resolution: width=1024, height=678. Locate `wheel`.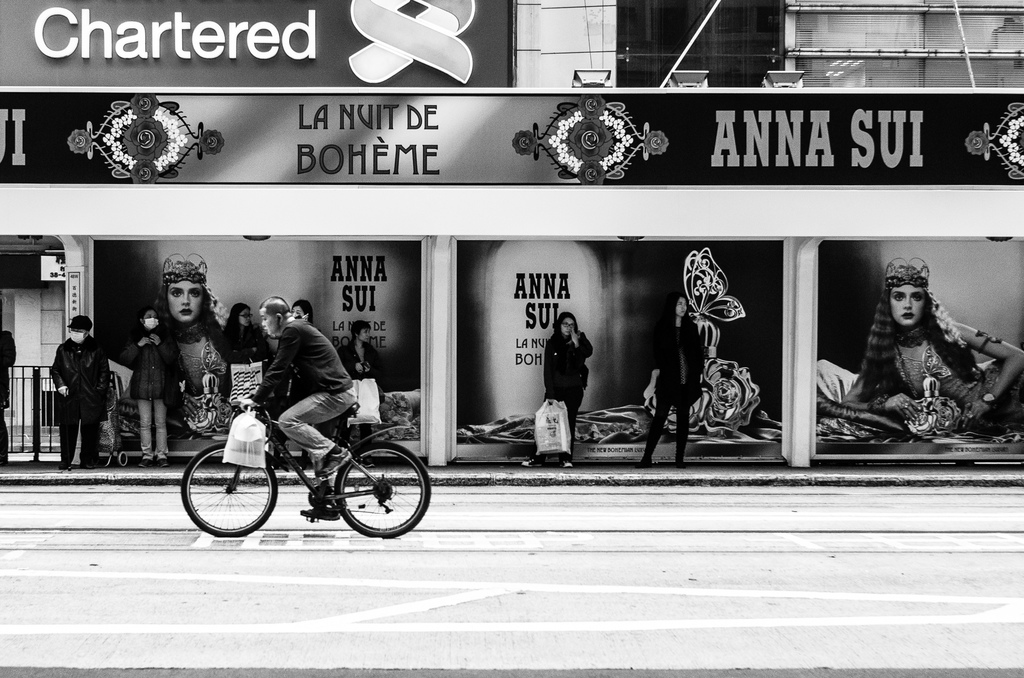
<region>179, 440, 275, 535</region>.
